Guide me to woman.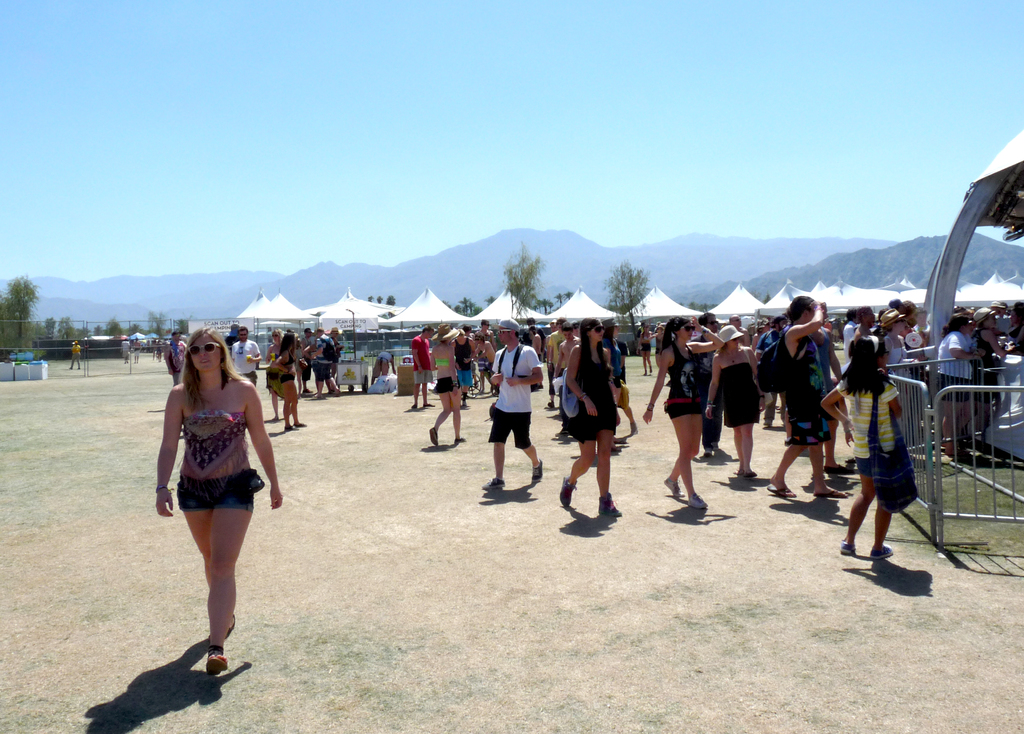
Guidance: select_region(968, 307, 1013, 443).
